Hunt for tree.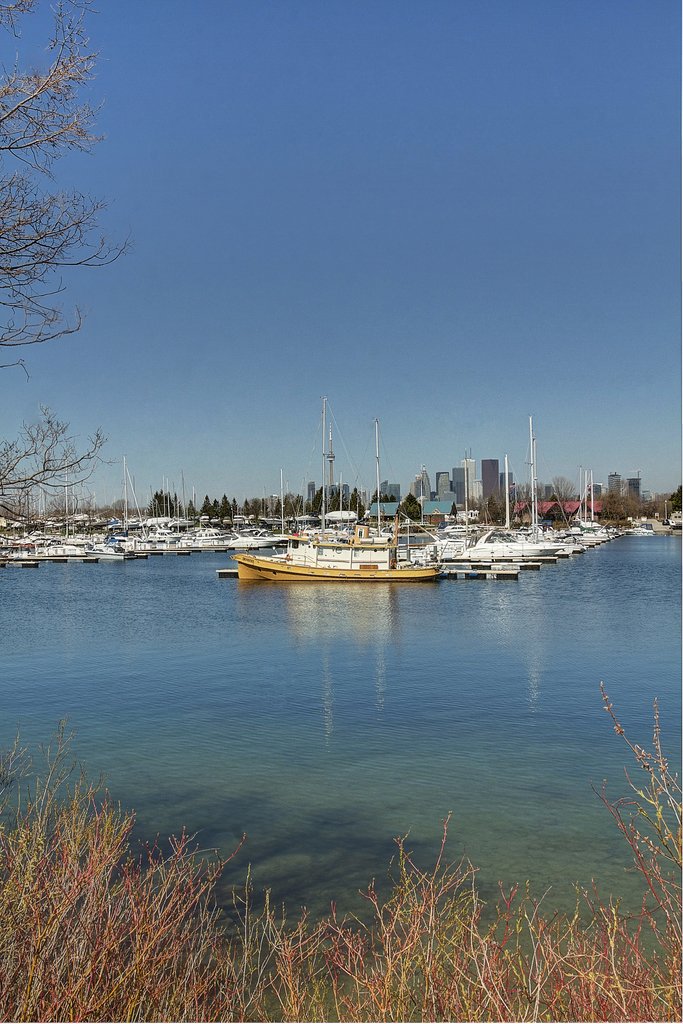
Hunted down at 391 492 423 527.
